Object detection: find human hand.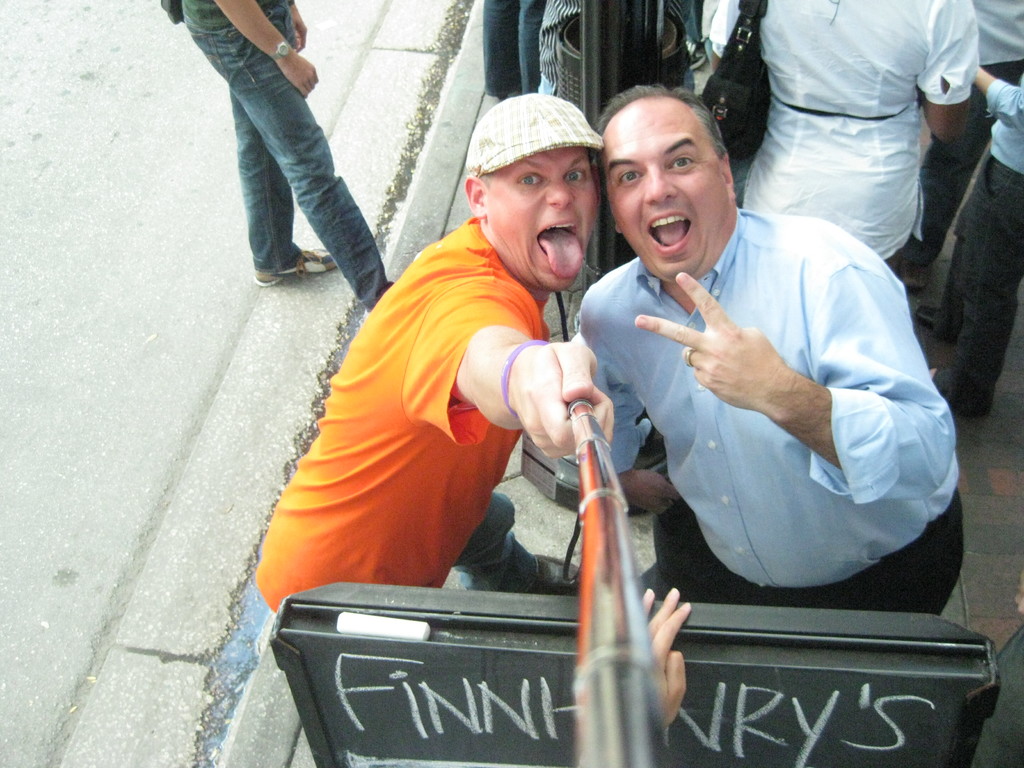
{"x1": 293, "y1": 8, "x2": 308, "y2": 54}.
